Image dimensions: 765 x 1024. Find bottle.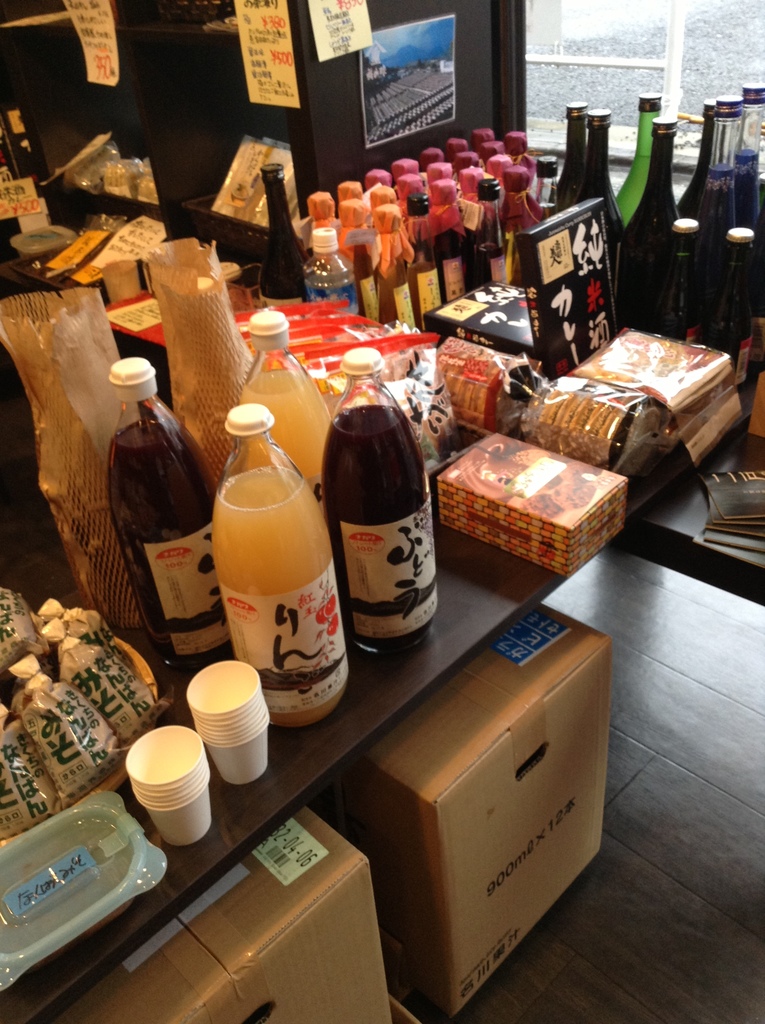
<region>101, 356, 236, 678</region>.
